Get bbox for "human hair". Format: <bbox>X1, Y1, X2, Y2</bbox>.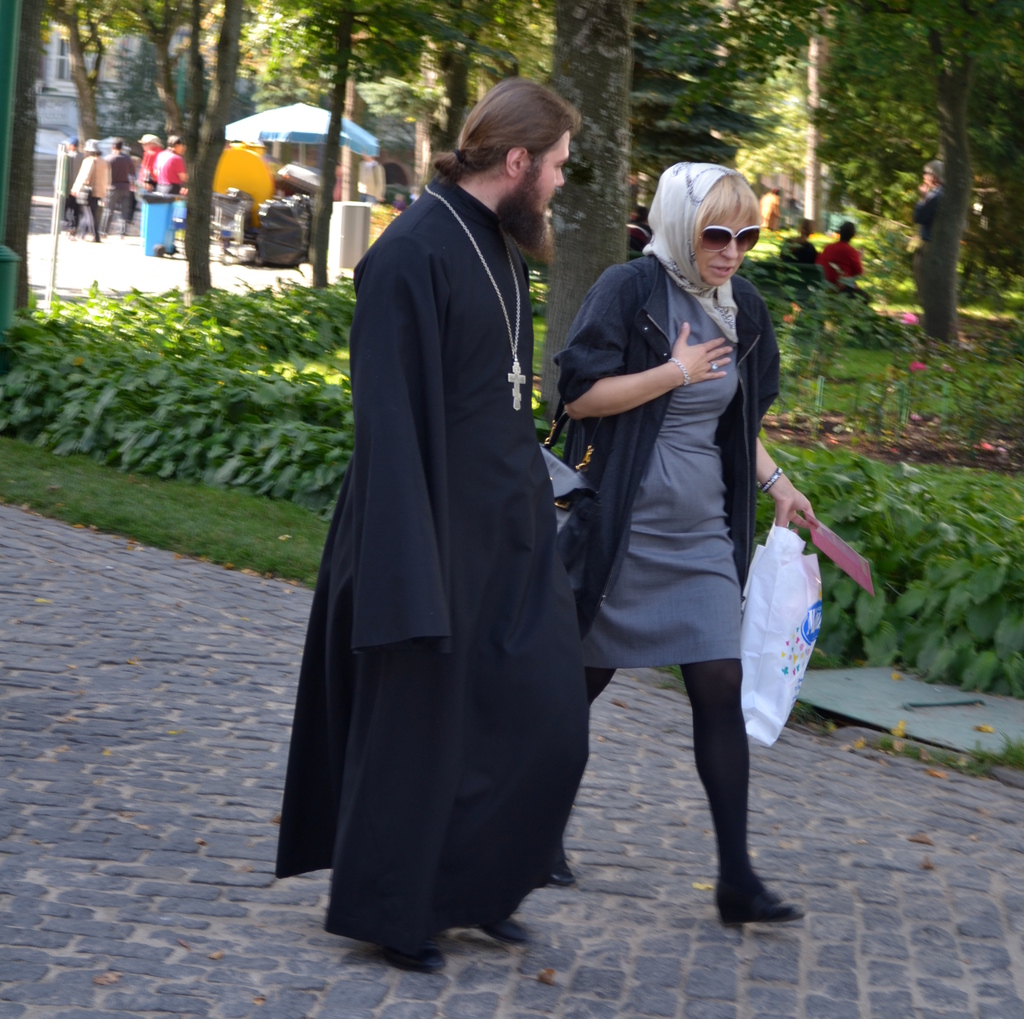
<bbox>764, 184, 780, 198</bbox>.
